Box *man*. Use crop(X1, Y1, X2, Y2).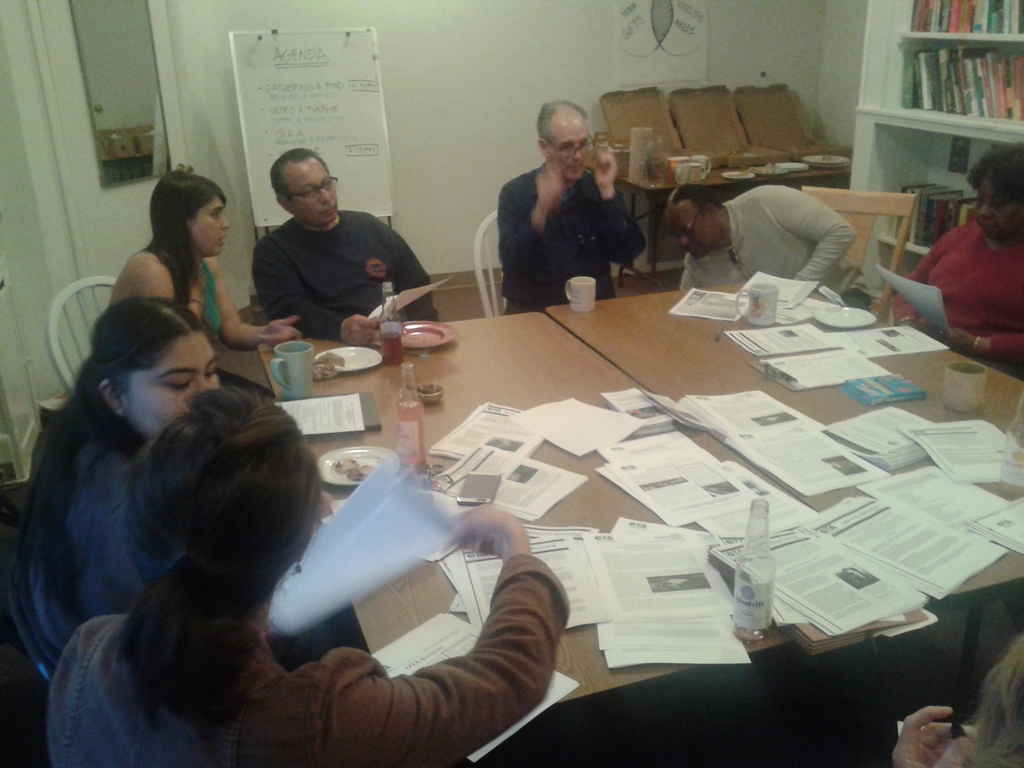
crop(252, 147, 438, 337).
